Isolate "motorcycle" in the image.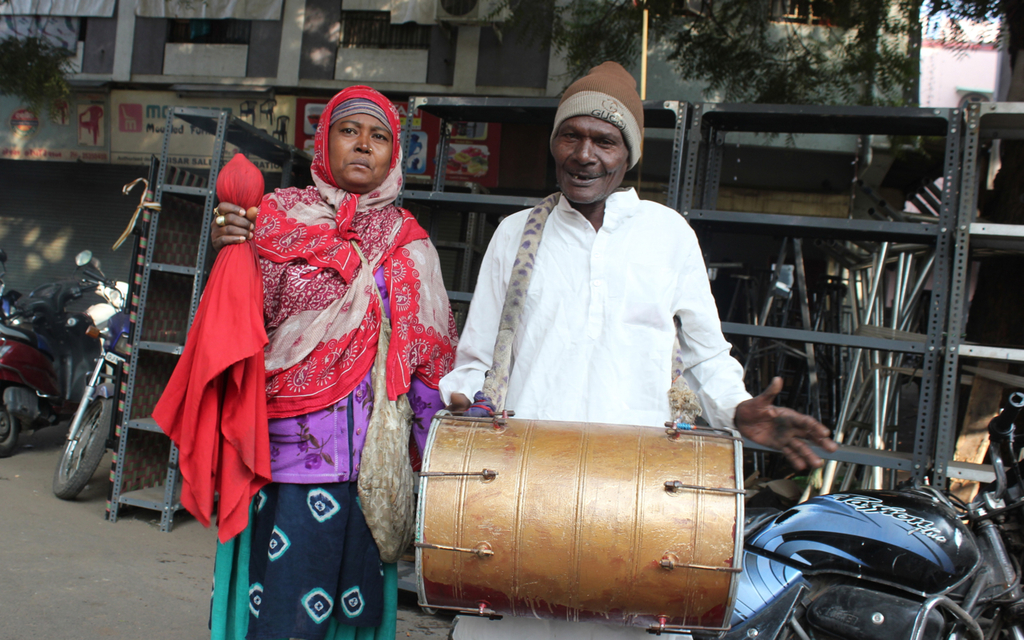
Isolated region: 56,269,136,499.
